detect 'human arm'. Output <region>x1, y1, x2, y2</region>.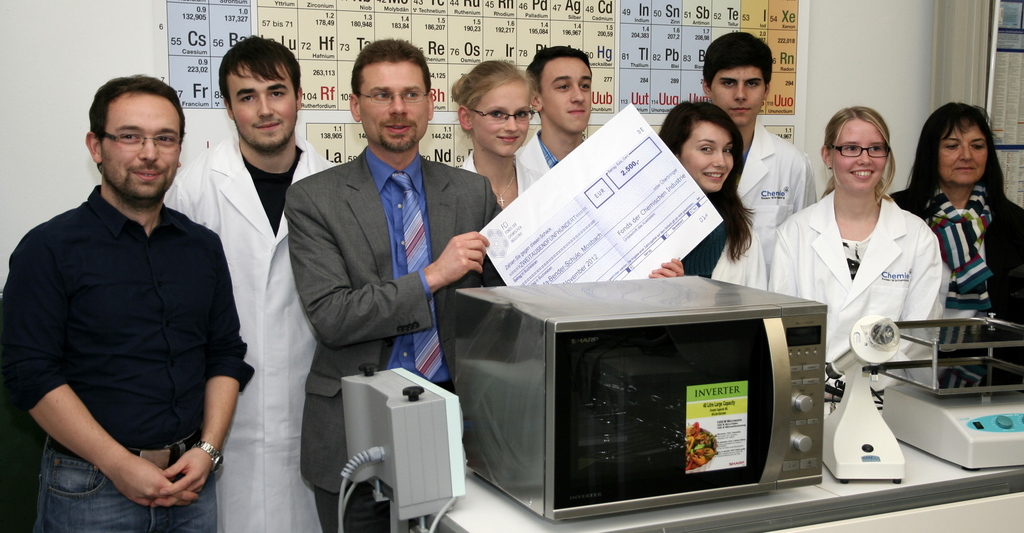
<region>159, 225, 264, 497</region>.
